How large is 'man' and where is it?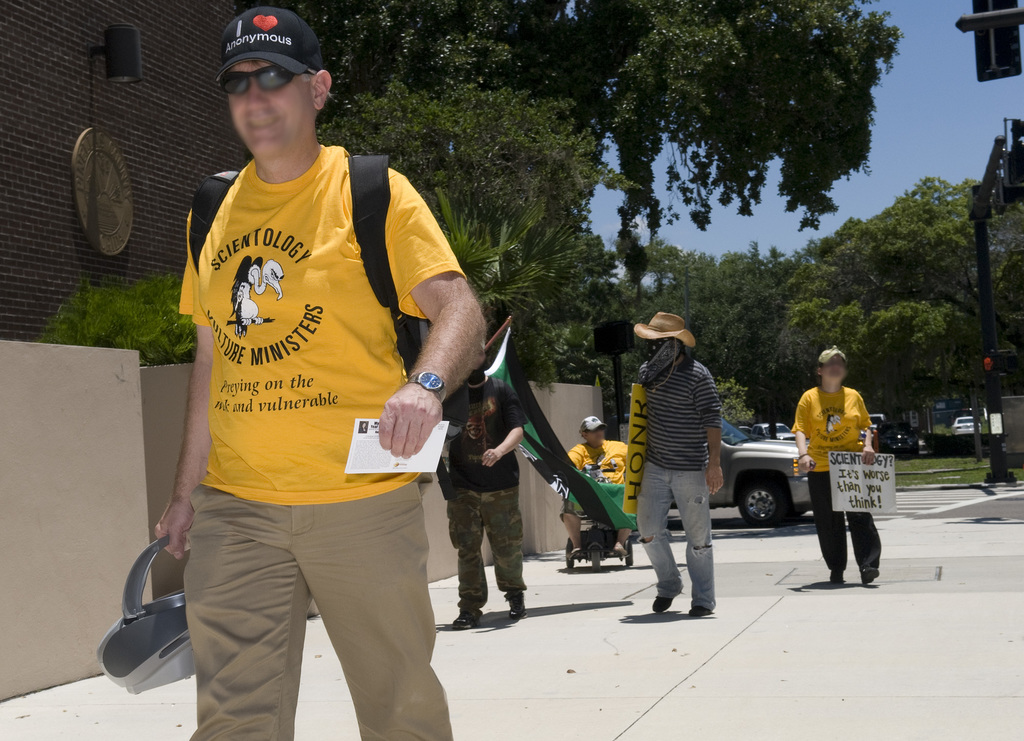
Bounding box: Rect(132, 9, 493, 740).
